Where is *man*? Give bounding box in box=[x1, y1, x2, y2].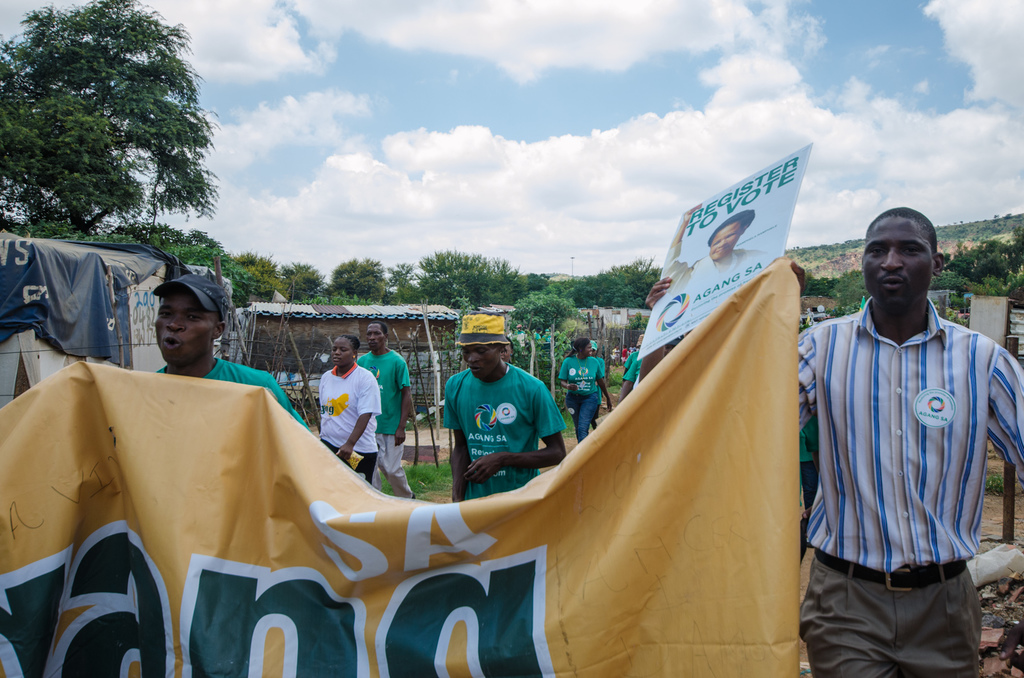
box=[358, 321, 414, 504].
